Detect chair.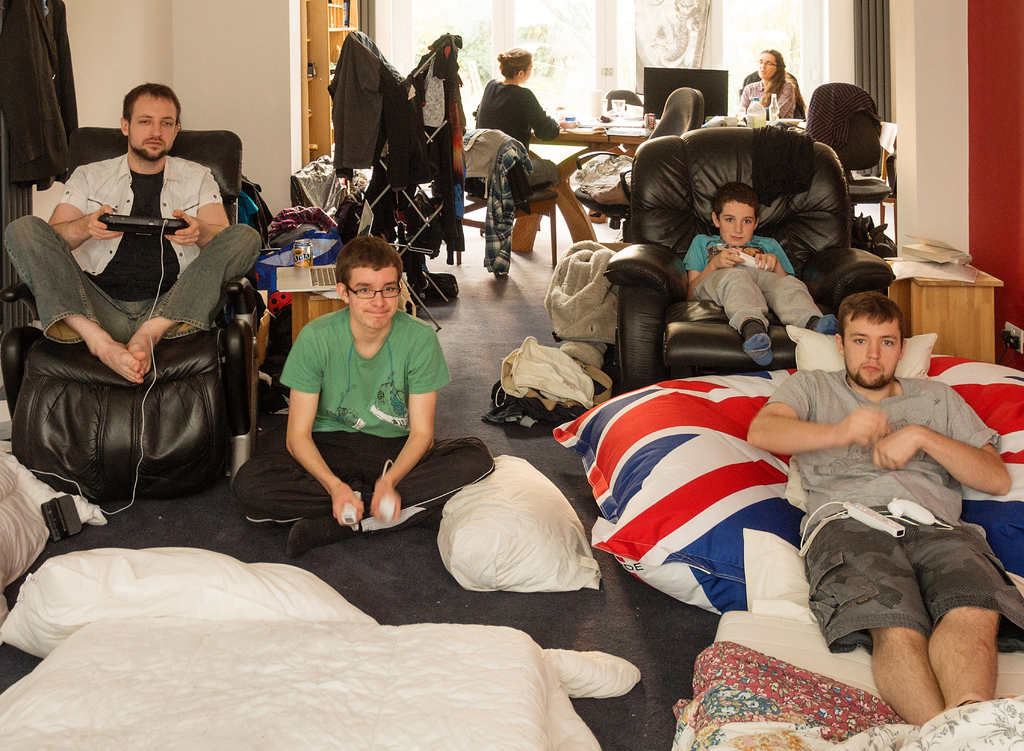
Detected at bbox(567, 87, 704, 243).
